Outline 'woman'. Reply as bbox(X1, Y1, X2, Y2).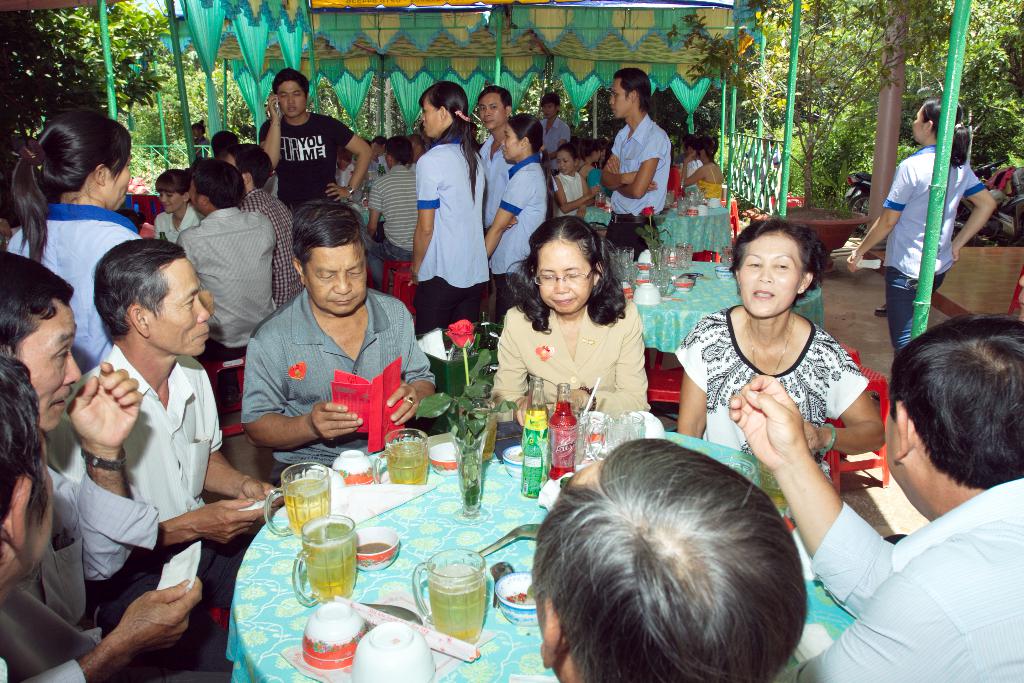
bbox(686, 211, 887, 552).
